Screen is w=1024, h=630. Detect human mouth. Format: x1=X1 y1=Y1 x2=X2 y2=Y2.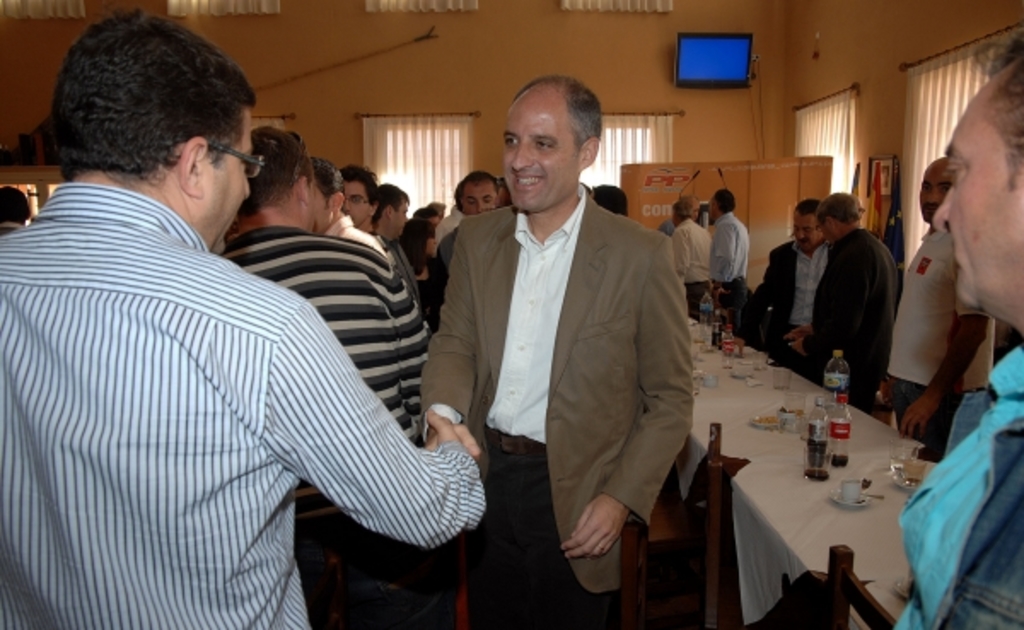
x1=512 y1=174 x2=541 y2=193.
